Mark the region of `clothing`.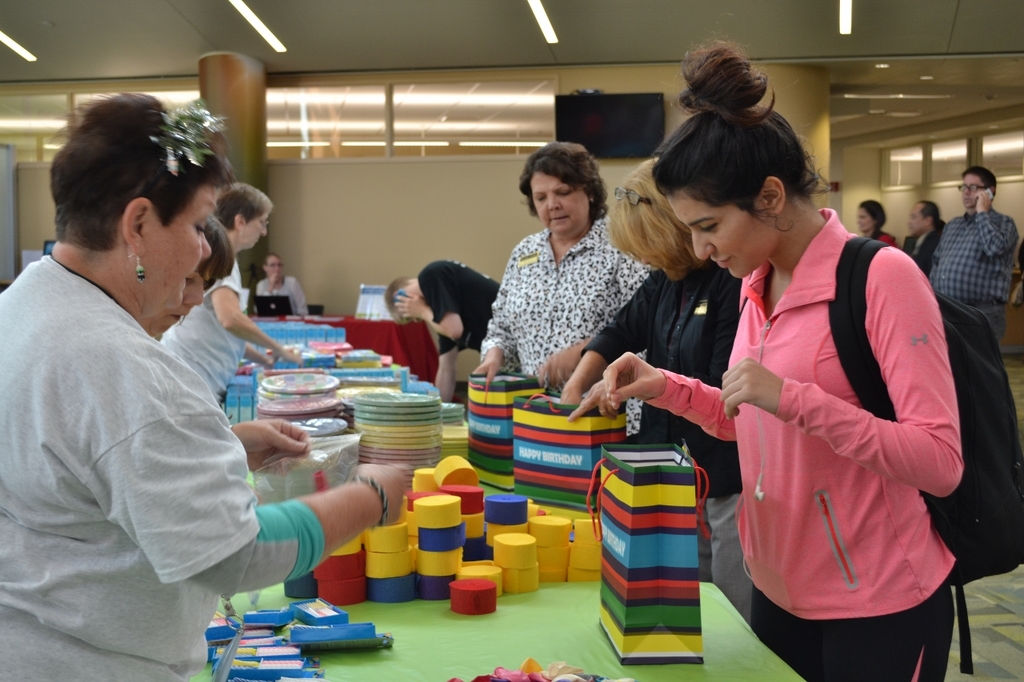
Region: <region>479, 215, 658, 433</region>.
